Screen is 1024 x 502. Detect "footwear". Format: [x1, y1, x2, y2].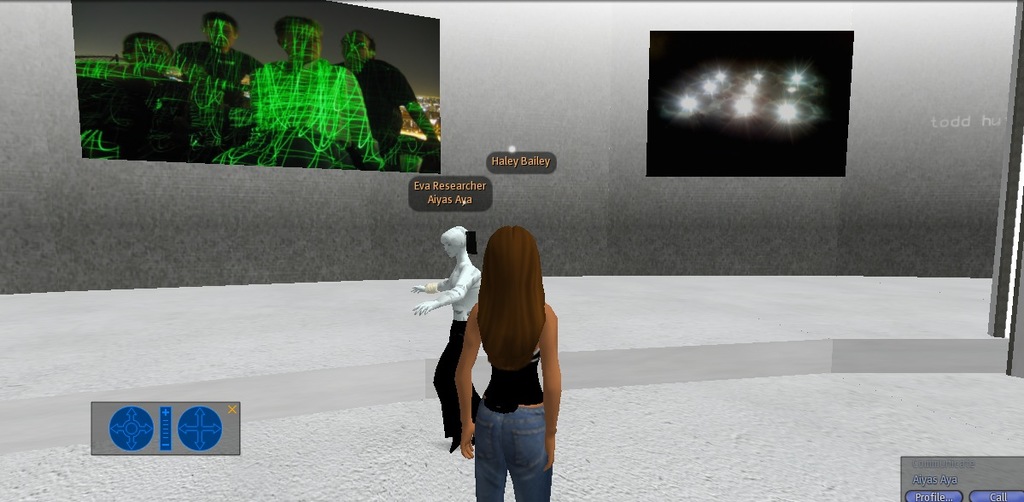
[452, 429, 462, 452].
